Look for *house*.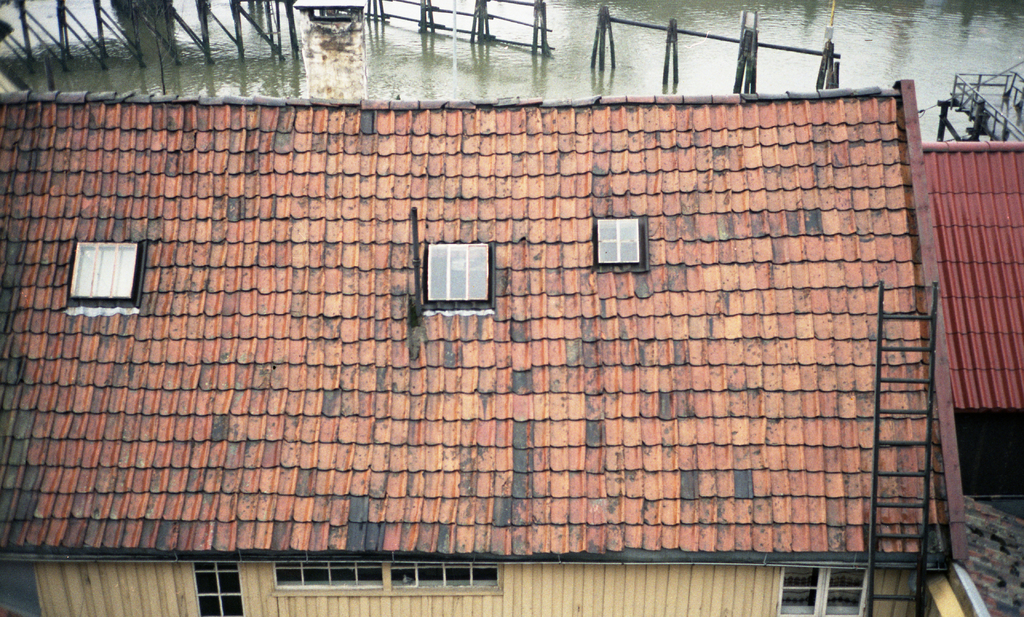
Found: bbox=[0, 0, 1023, 616].
